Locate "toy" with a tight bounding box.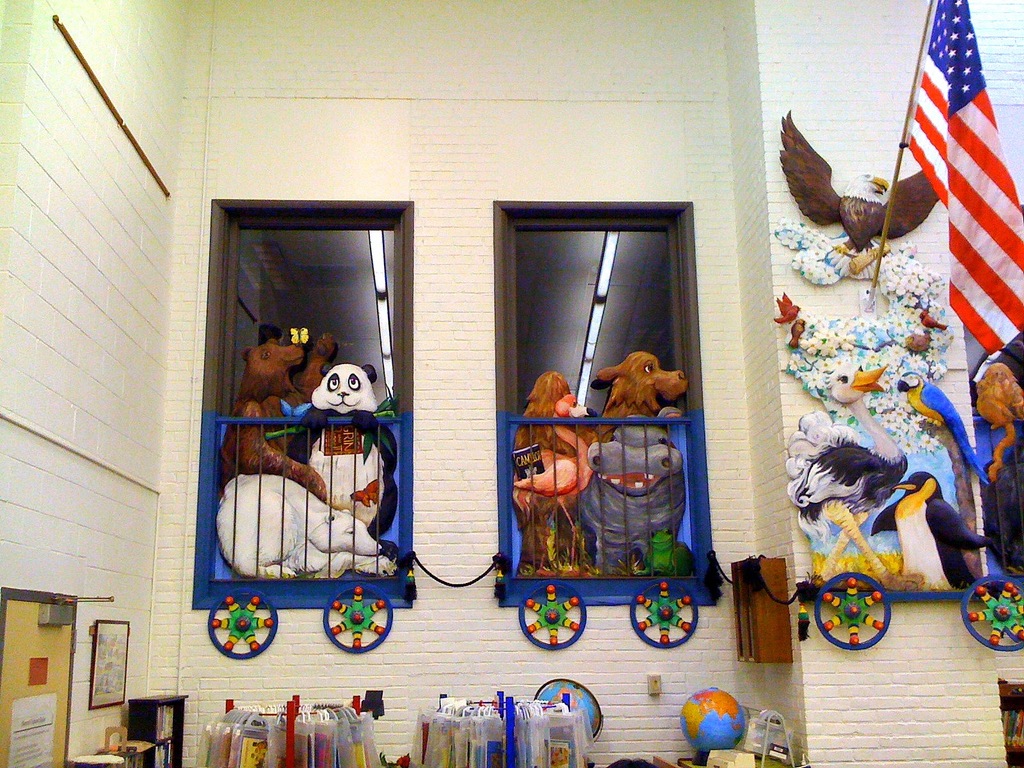
box=[294, 355, 414, 525].
